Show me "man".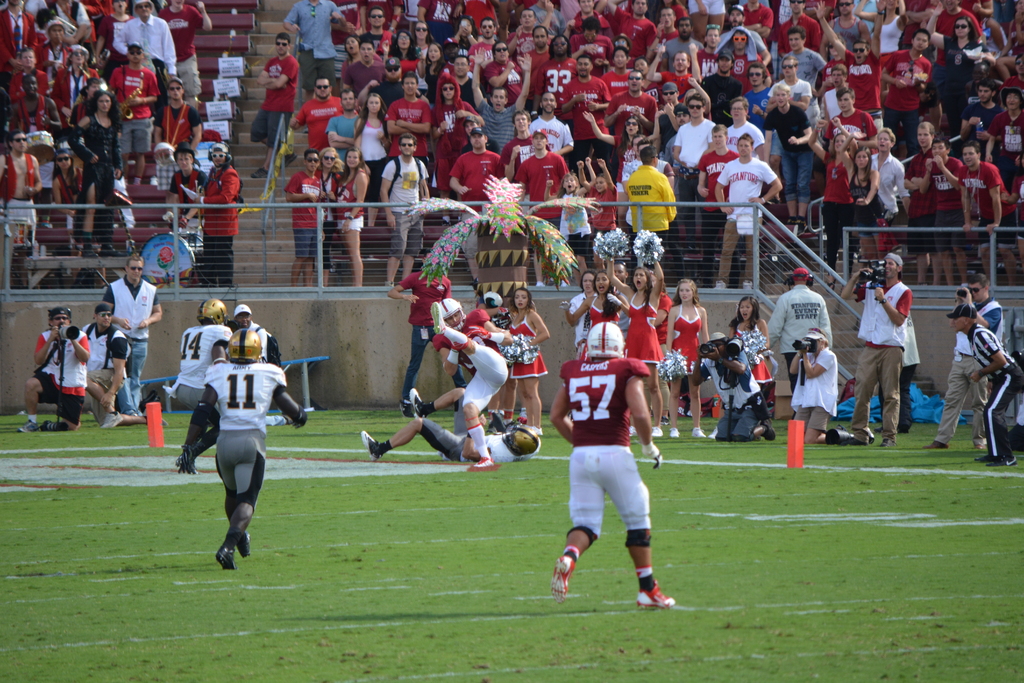
"man" is here: (166, 293, 237, 413).
